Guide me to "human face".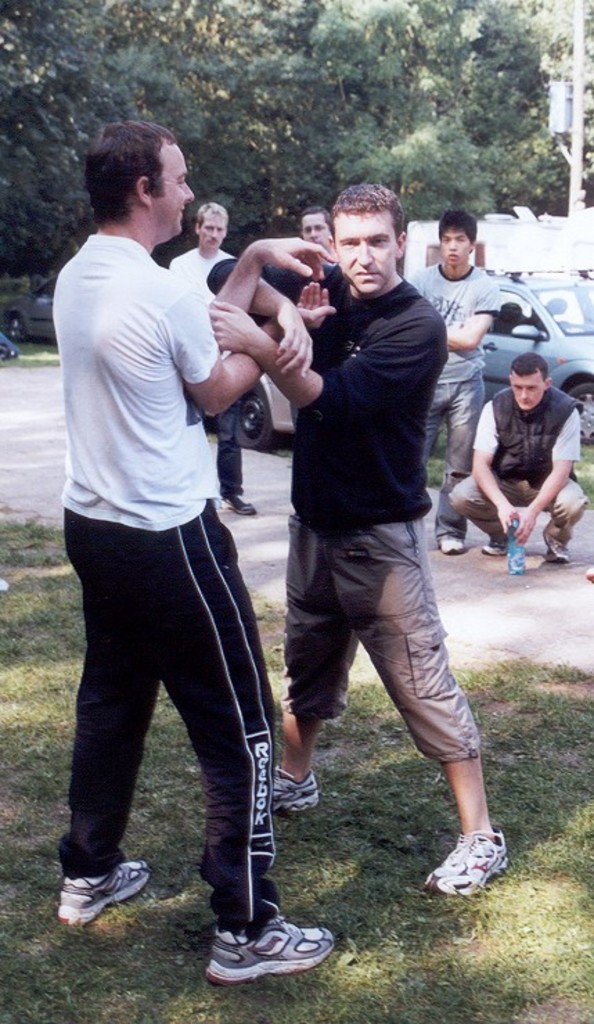
Guidance: detection(440, 220, 468, 263).
